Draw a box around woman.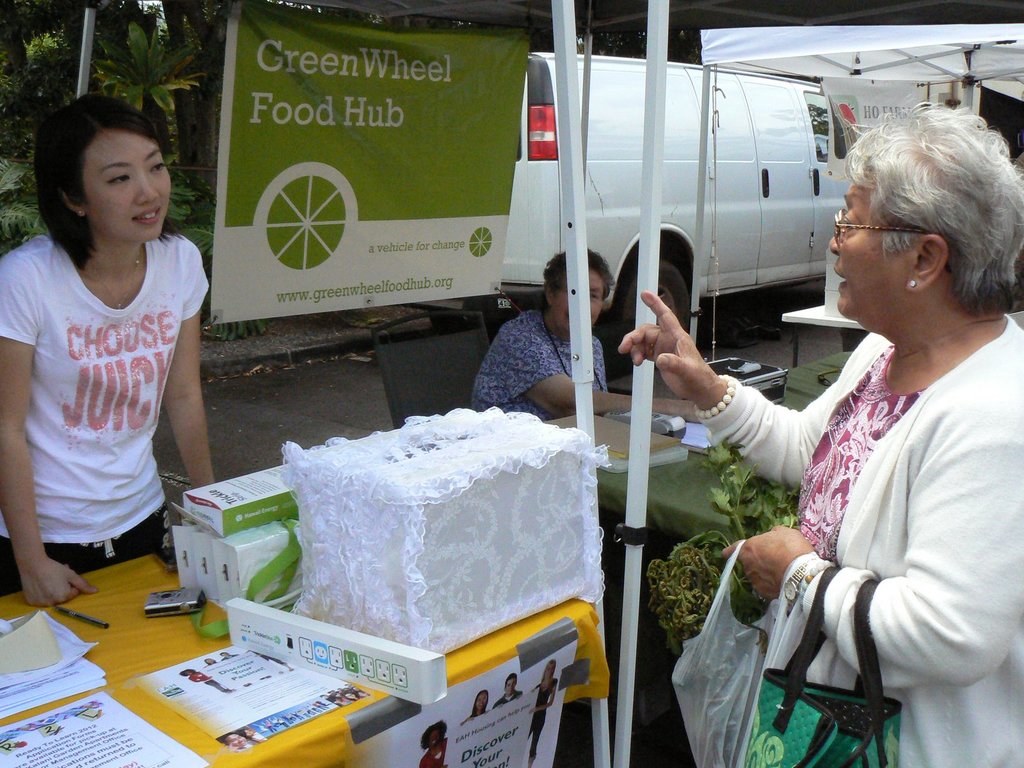
181,666,232,696.
